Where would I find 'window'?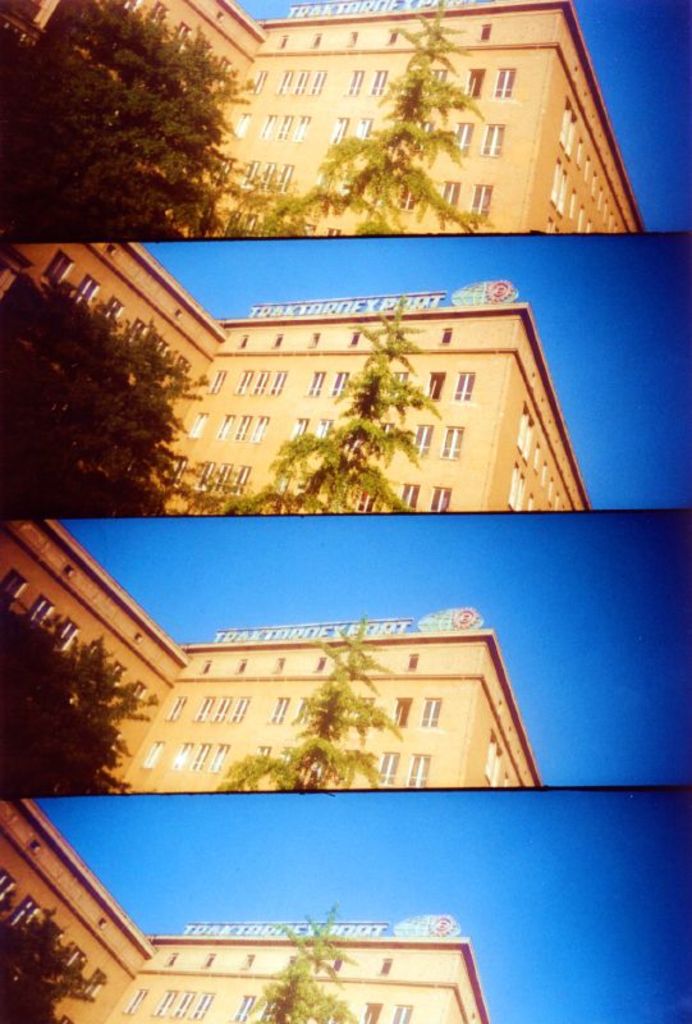
At 237, 370, 248, 393.
